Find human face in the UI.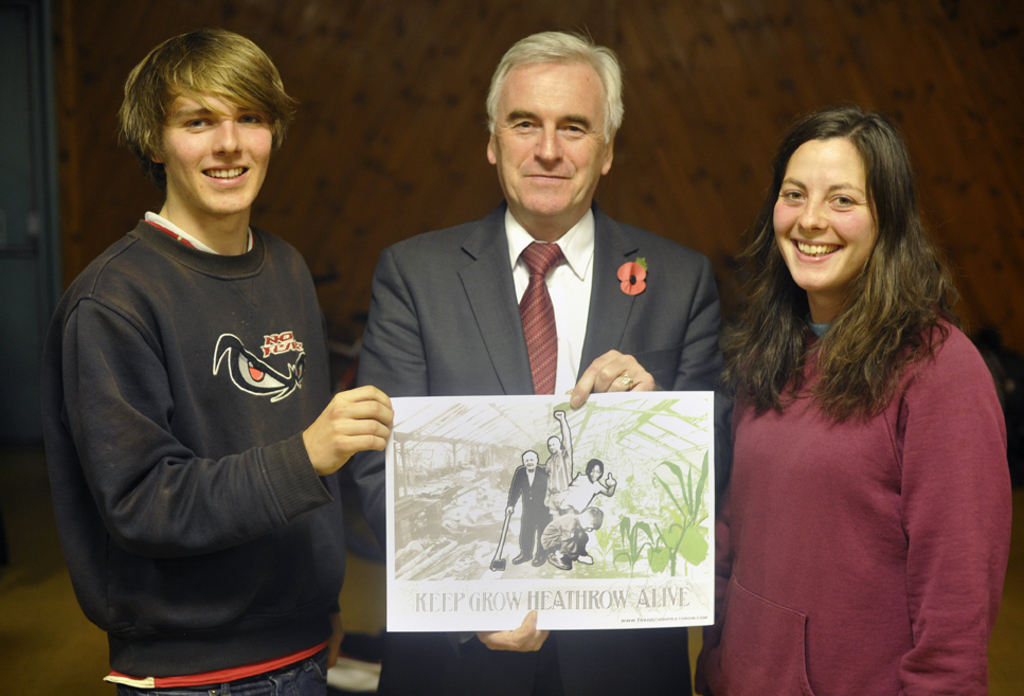
UI element at (left=583, top=524, right=594, bottom=534).
